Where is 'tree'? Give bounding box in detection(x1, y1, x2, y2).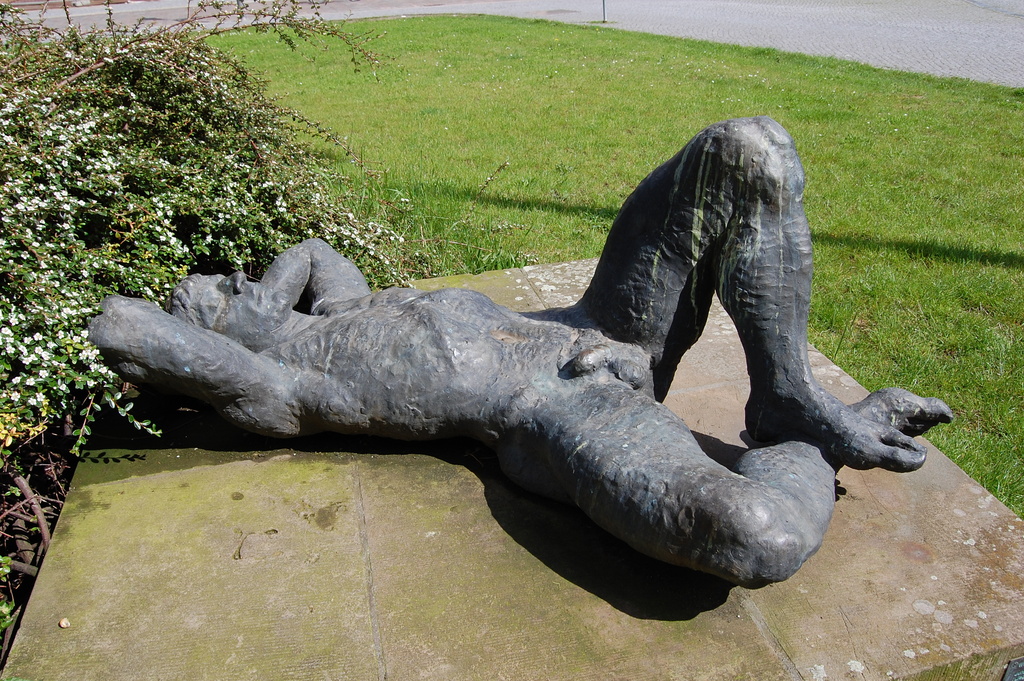
detection(5, 0, 415, 466).
